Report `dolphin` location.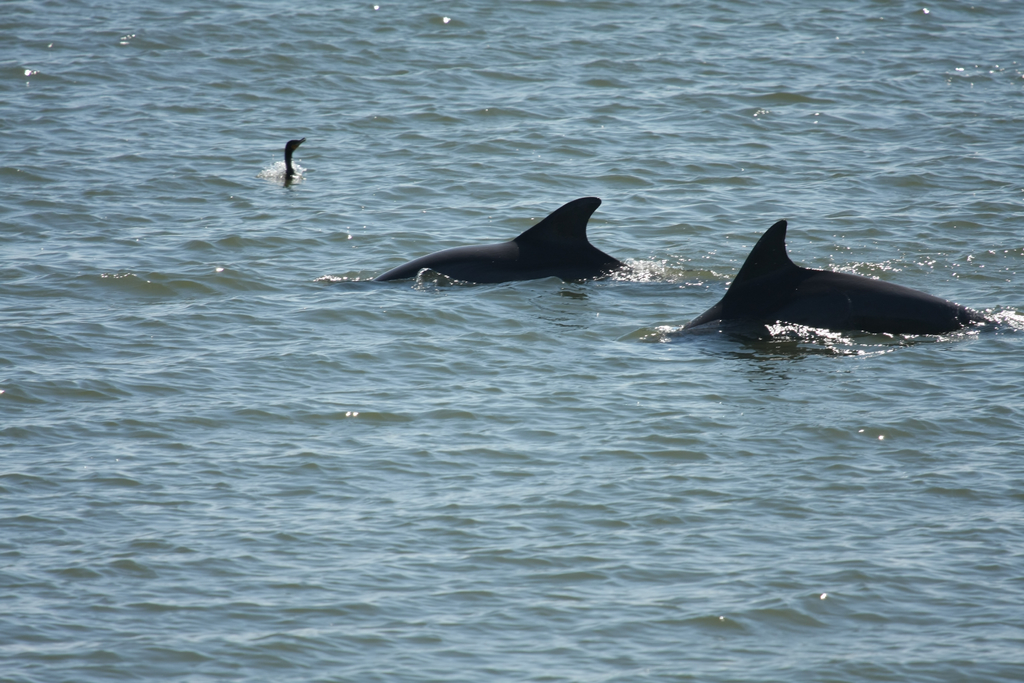
Report: bbox=(365, 195, 626, 292).
